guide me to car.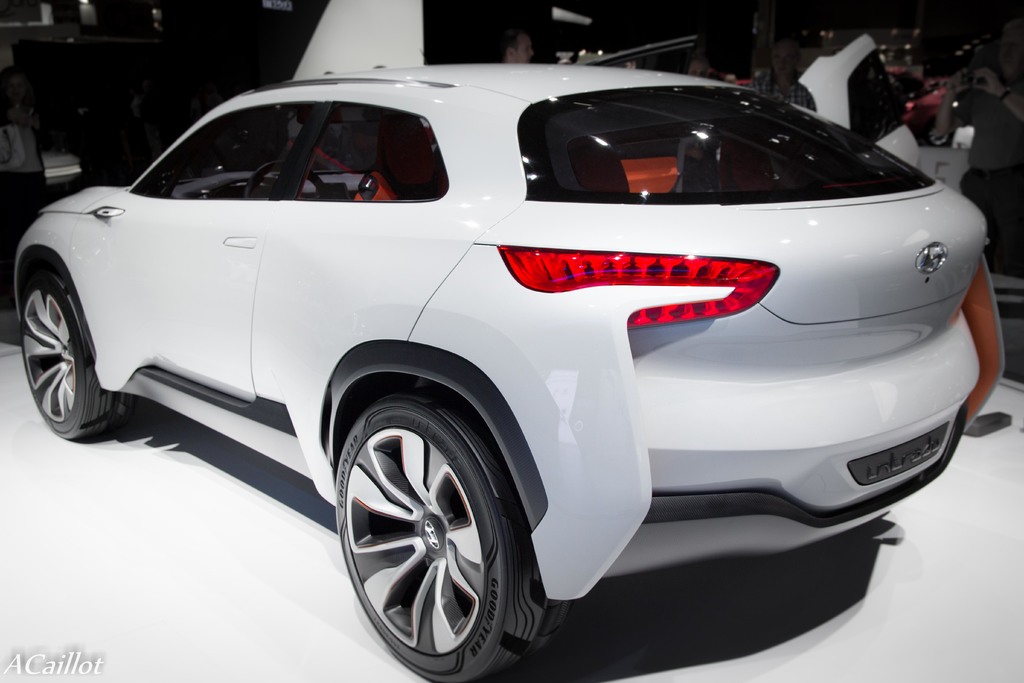
Guidance: l=13, t=0, r=1007, b=682.
